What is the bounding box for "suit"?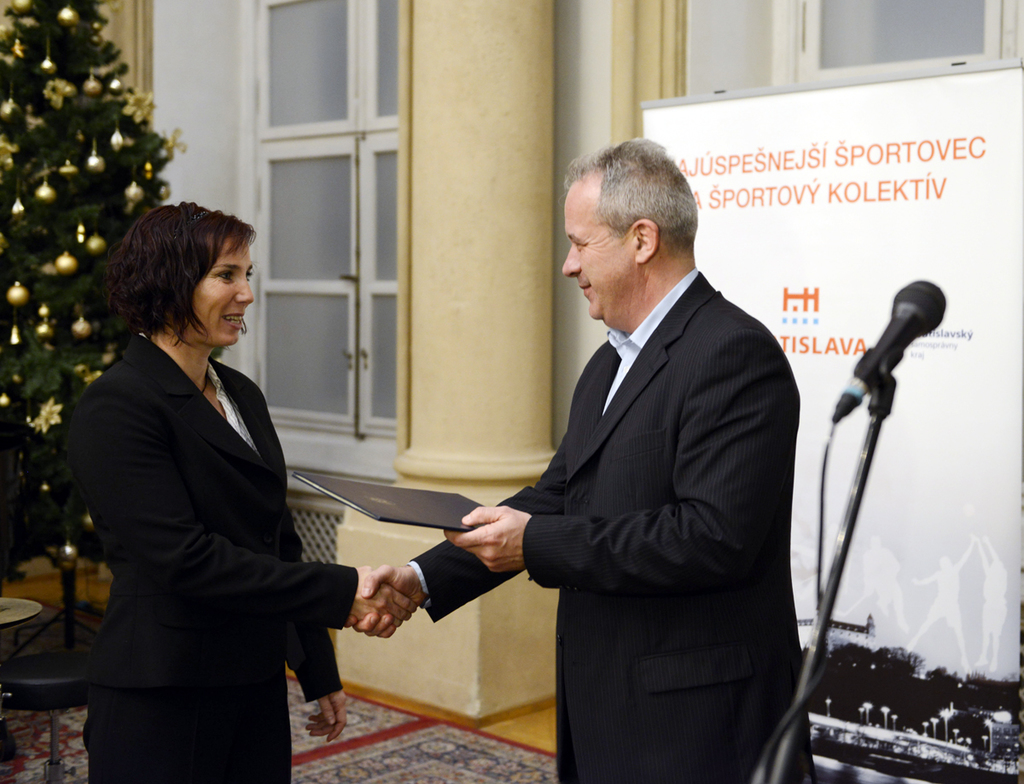
406:268:801:783.
